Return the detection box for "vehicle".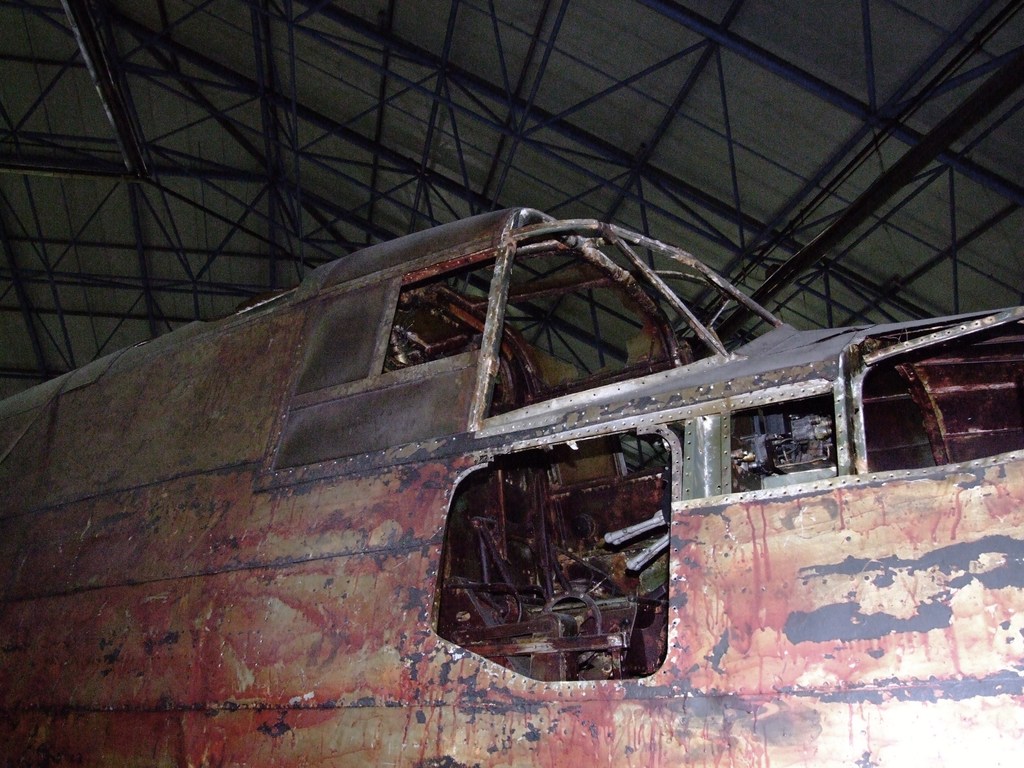
rect(0, 163, 1018, 684).
